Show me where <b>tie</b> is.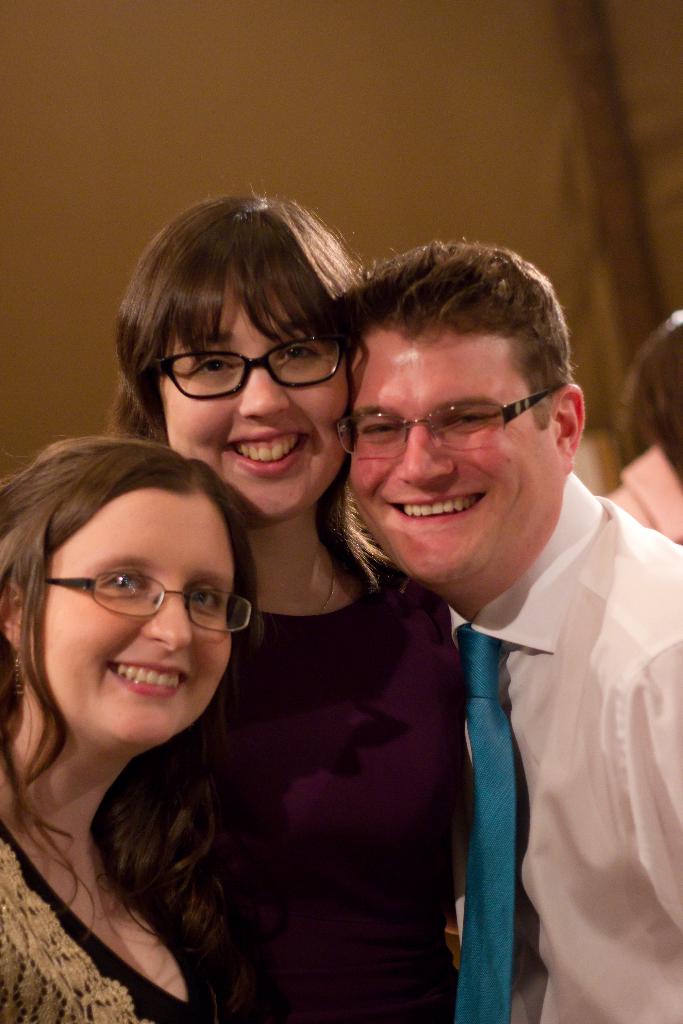
<b>tie</b> is at x1=453, y1=610, x2=521, y2=1023.
